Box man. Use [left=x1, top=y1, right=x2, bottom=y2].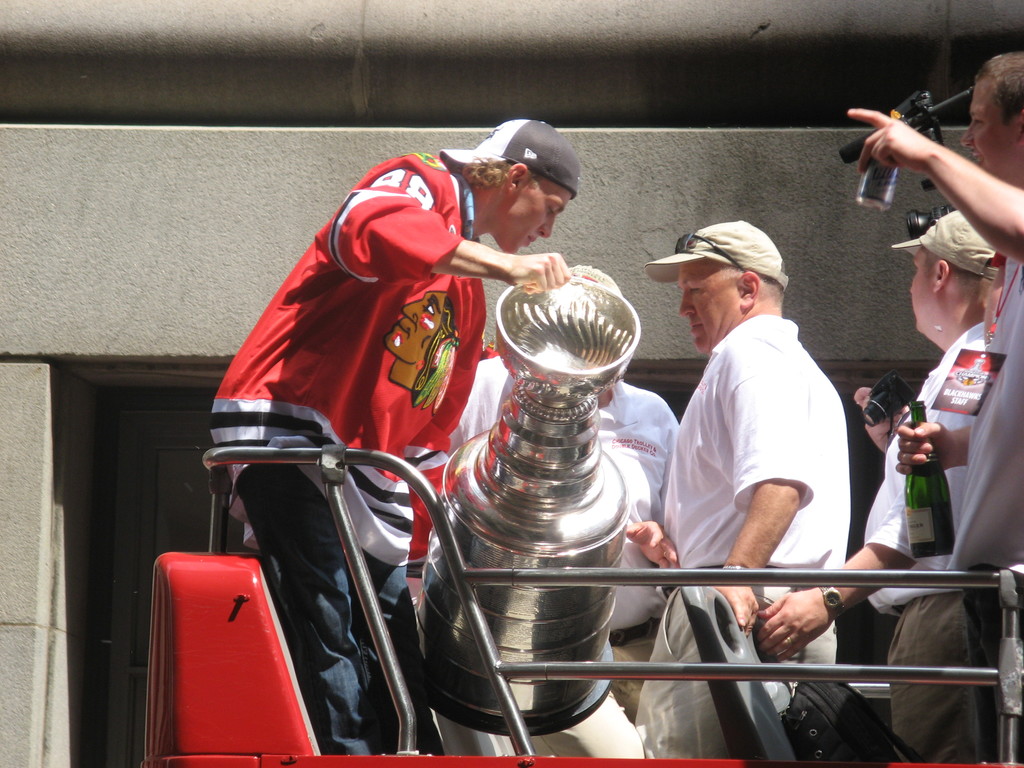
[left=211, top=117, right=580, bottom=756].
